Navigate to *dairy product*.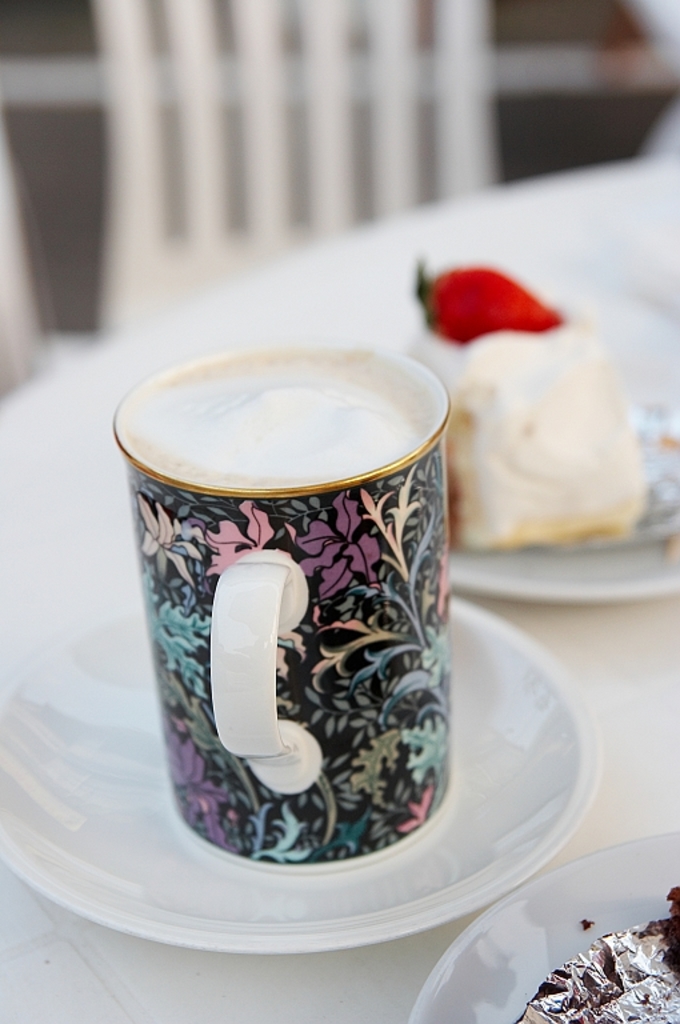
Navigation target: box=[443, 297, 637, 584].
